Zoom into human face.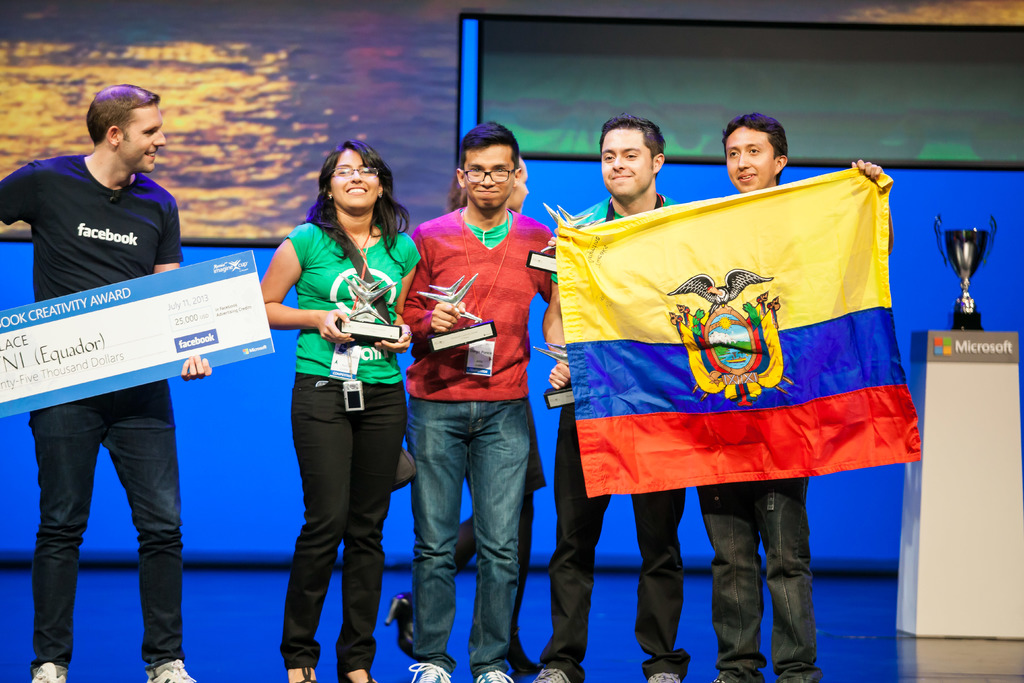
Zoom target: box(724, 124, 776, 193).
